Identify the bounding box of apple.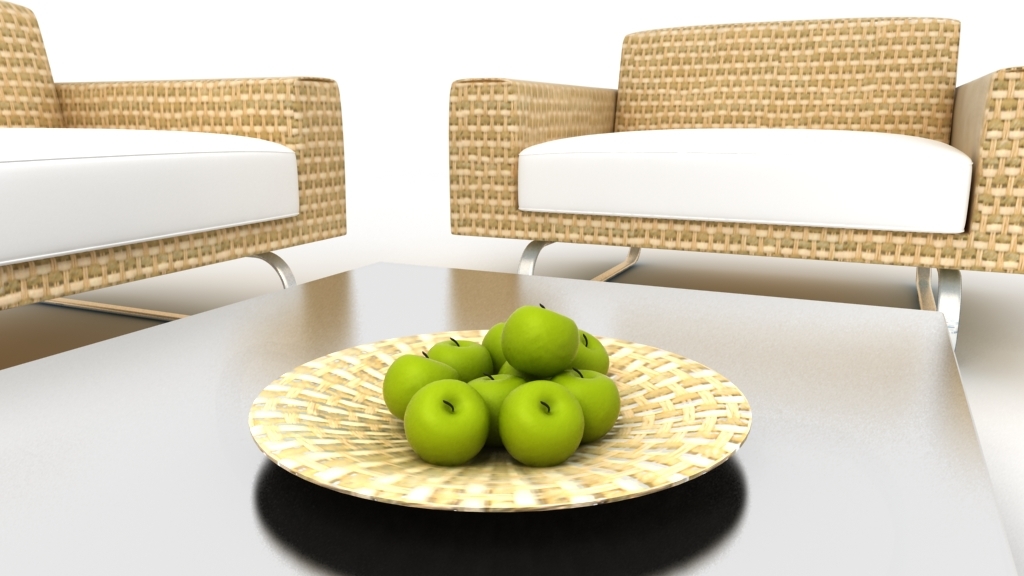
detection(496, 379, 586, 465).
